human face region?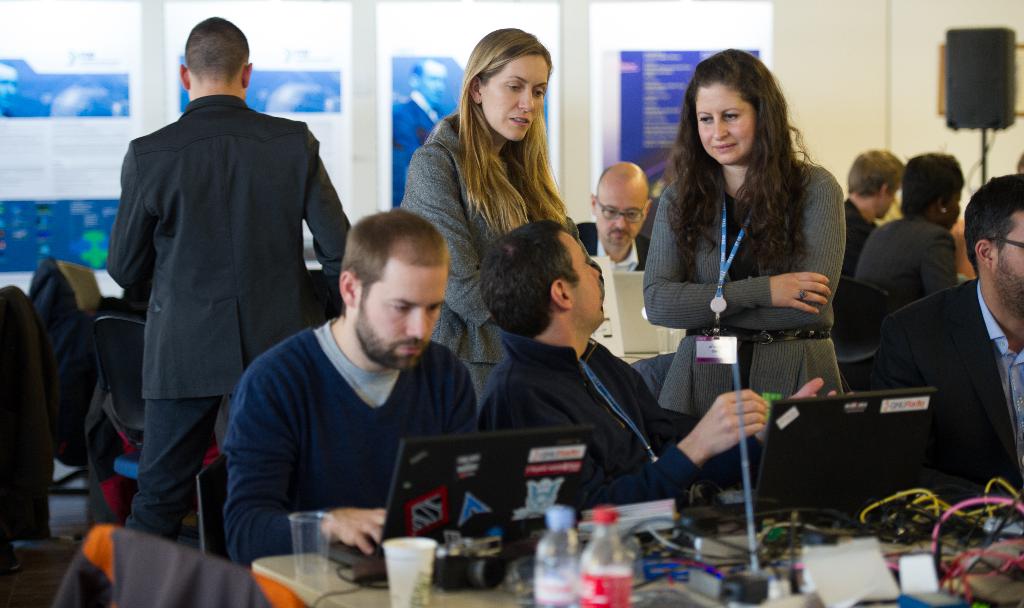
left=563, top=234, right=607, bottom=334
